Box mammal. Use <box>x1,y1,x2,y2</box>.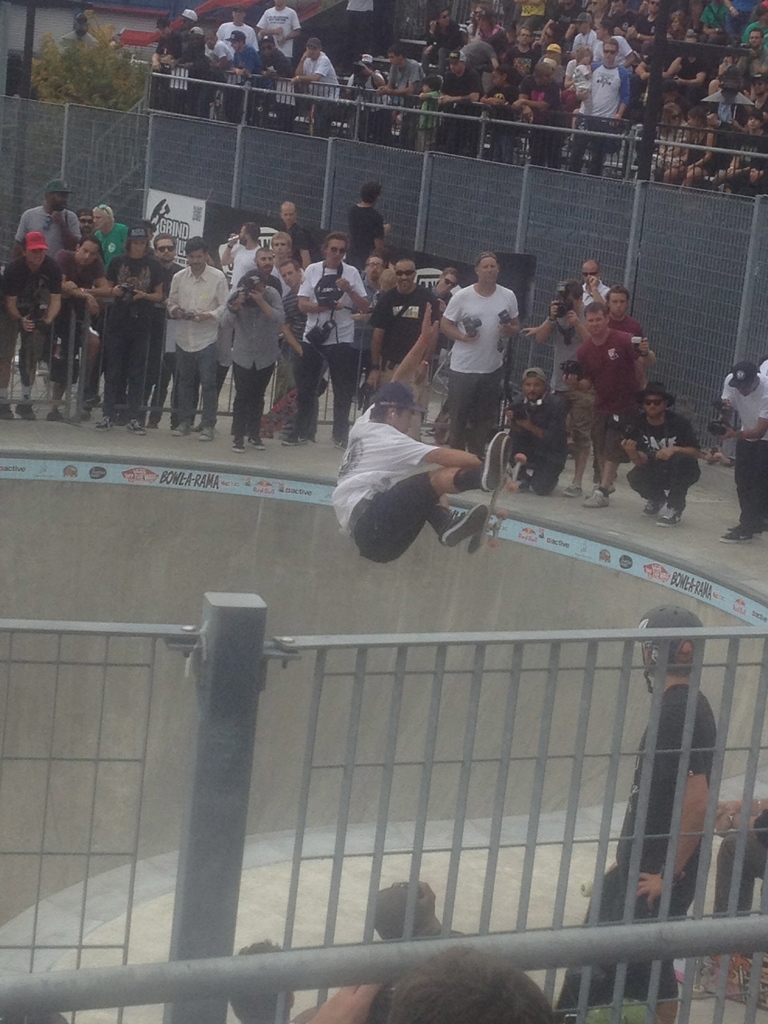
<box>325,318,479,552</box>.
